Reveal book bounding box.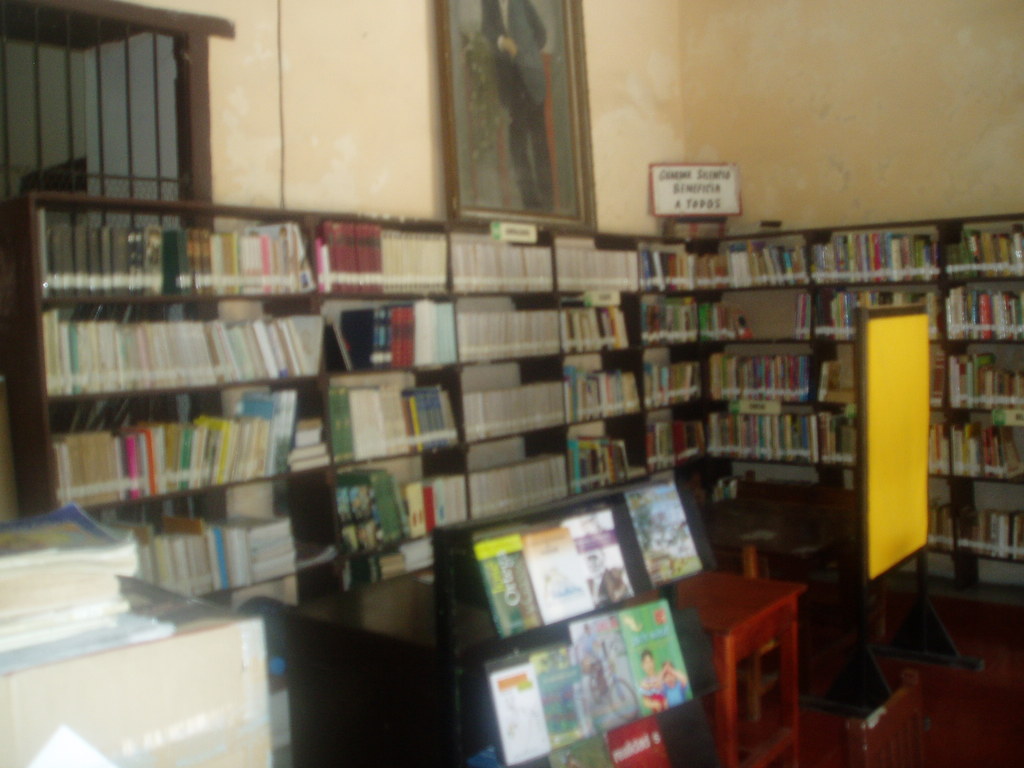
Revealed: (399,227,408,296).
